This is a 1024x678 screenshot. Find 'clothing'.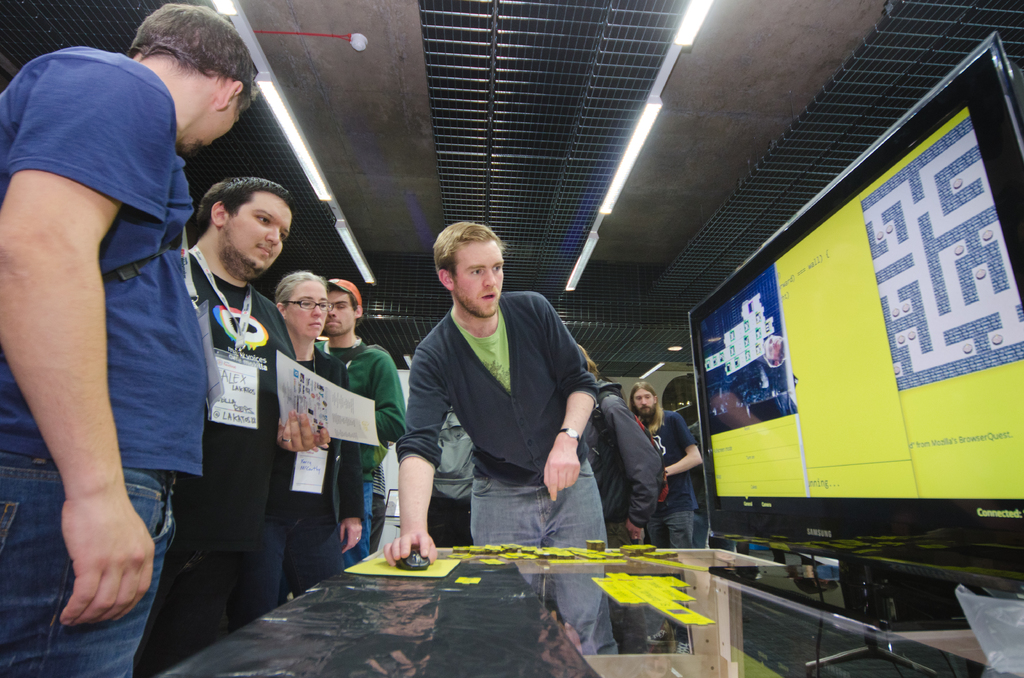
Bounding box: locate(589, 375, 664, 656).
